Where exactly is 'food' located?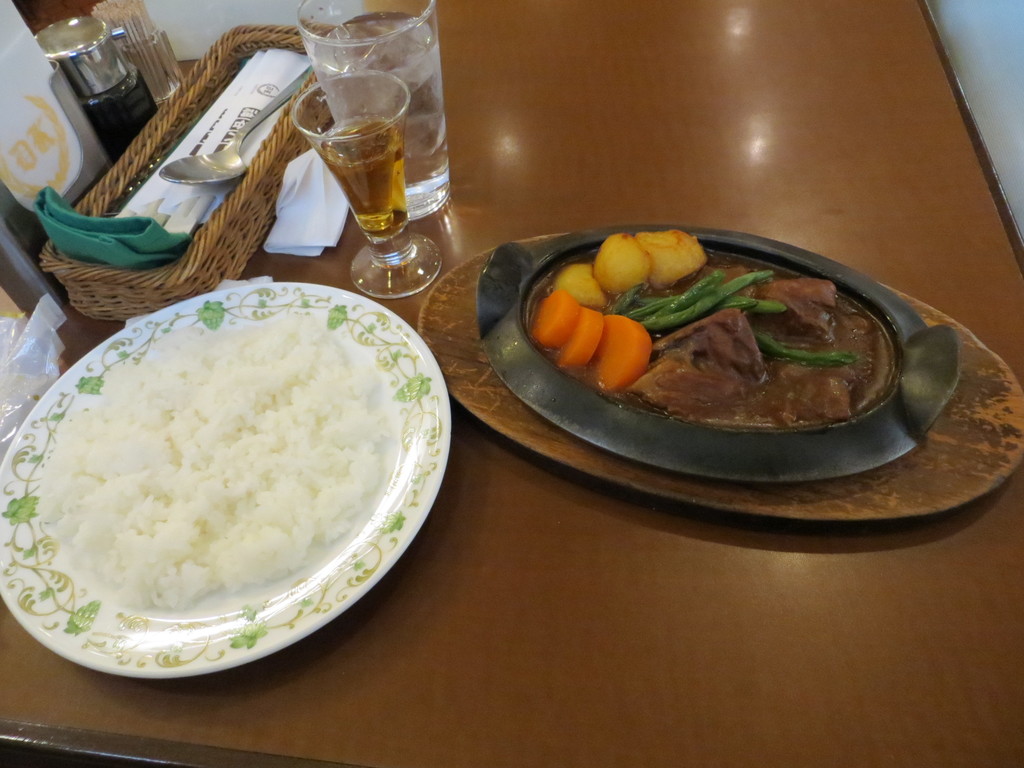
Its bounding box is [x1=28, y1=278, x2=427, y2=656].
